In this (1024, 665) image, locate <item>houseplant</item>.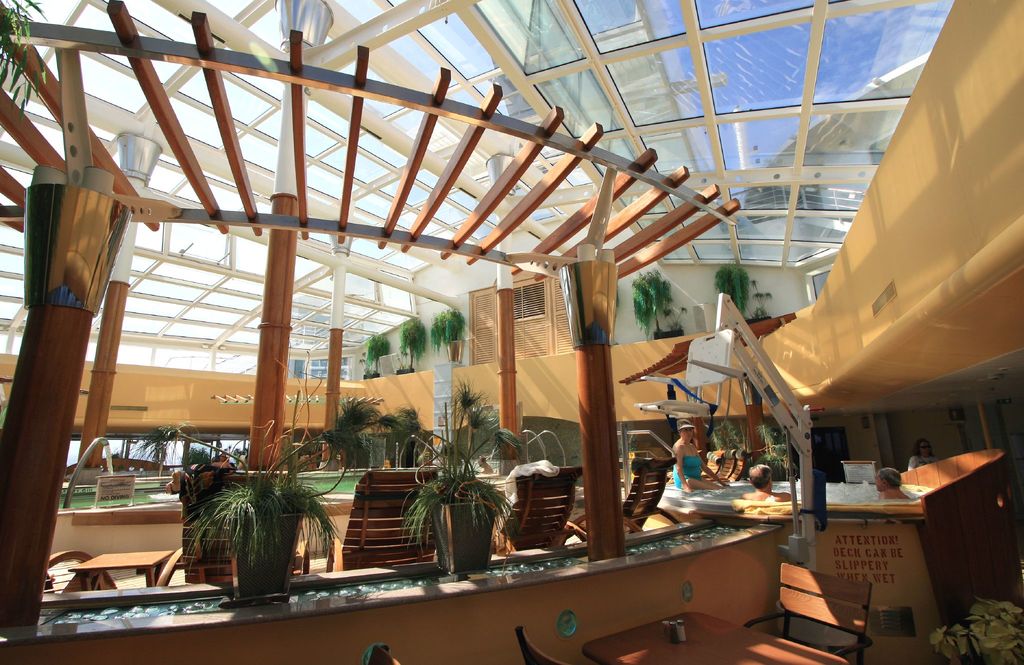
Bounding box: select_region(635, 265, 687, 339).
